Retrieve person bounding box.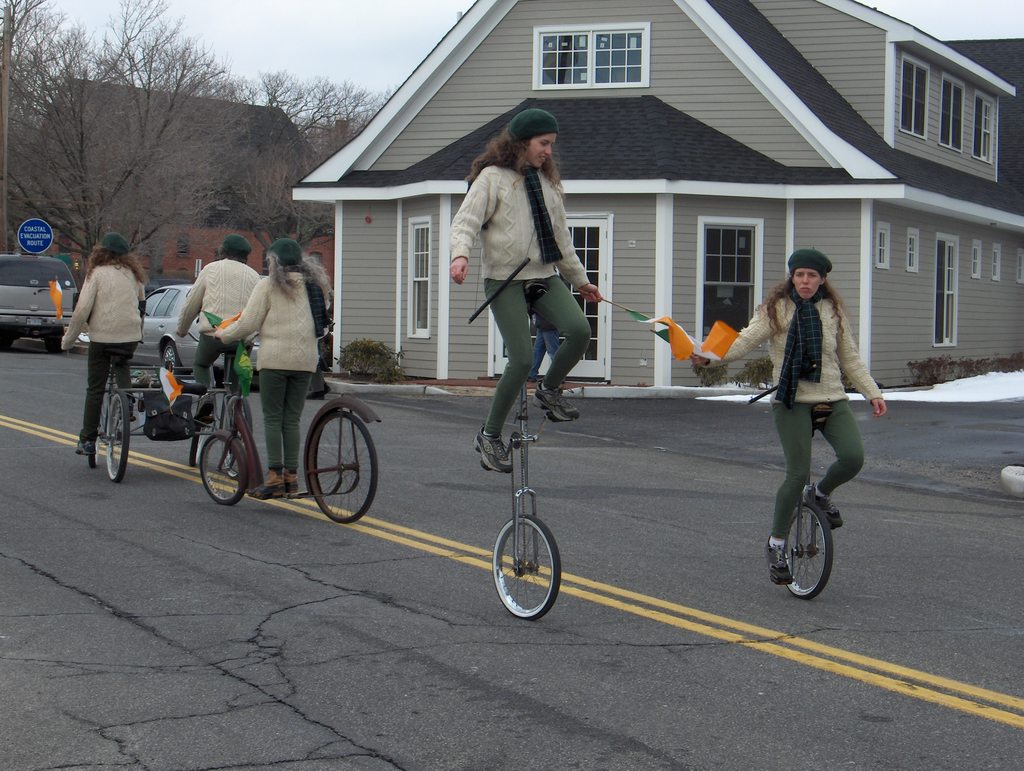
Bounding box: l=167, t=235, r=266, b=423.
